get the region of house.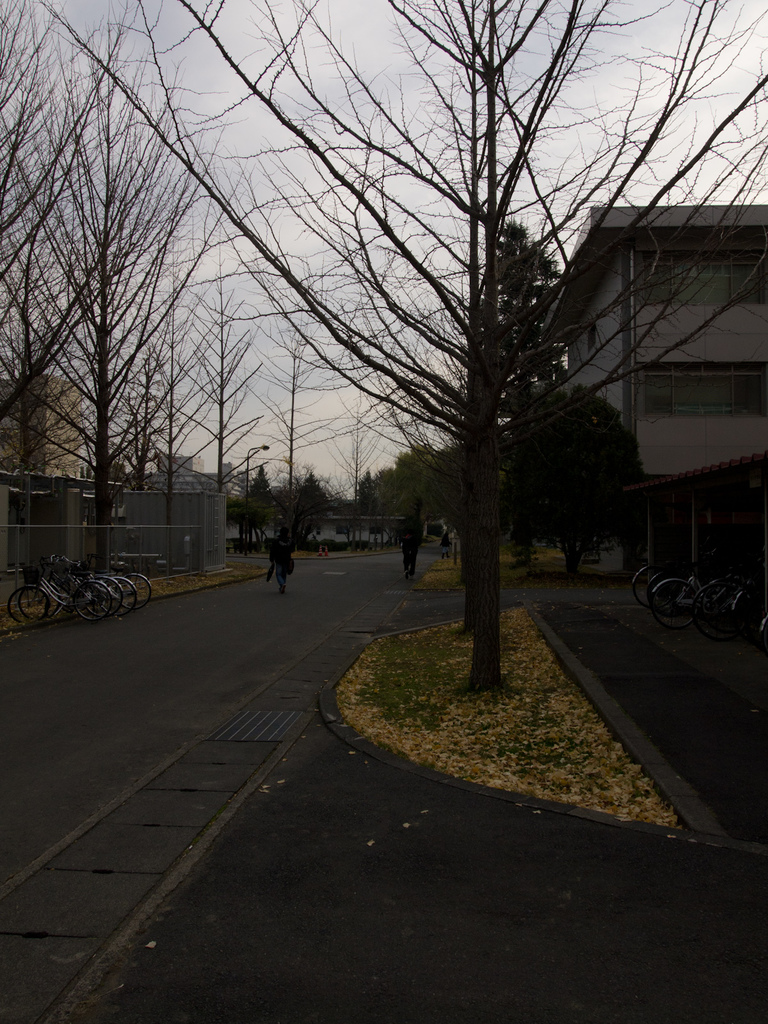
box=[0, 365, 89, 474].
